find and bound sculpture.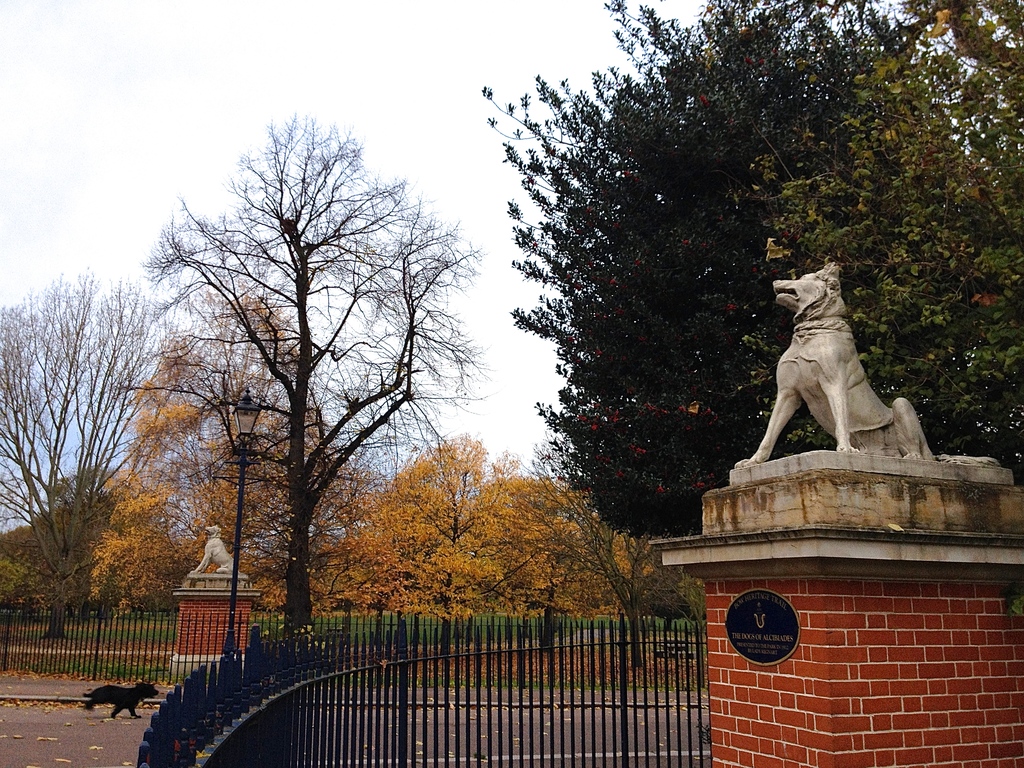
Bound: {"x1": 186, "y1": 520, "x2": 254, "y2": 590}.
